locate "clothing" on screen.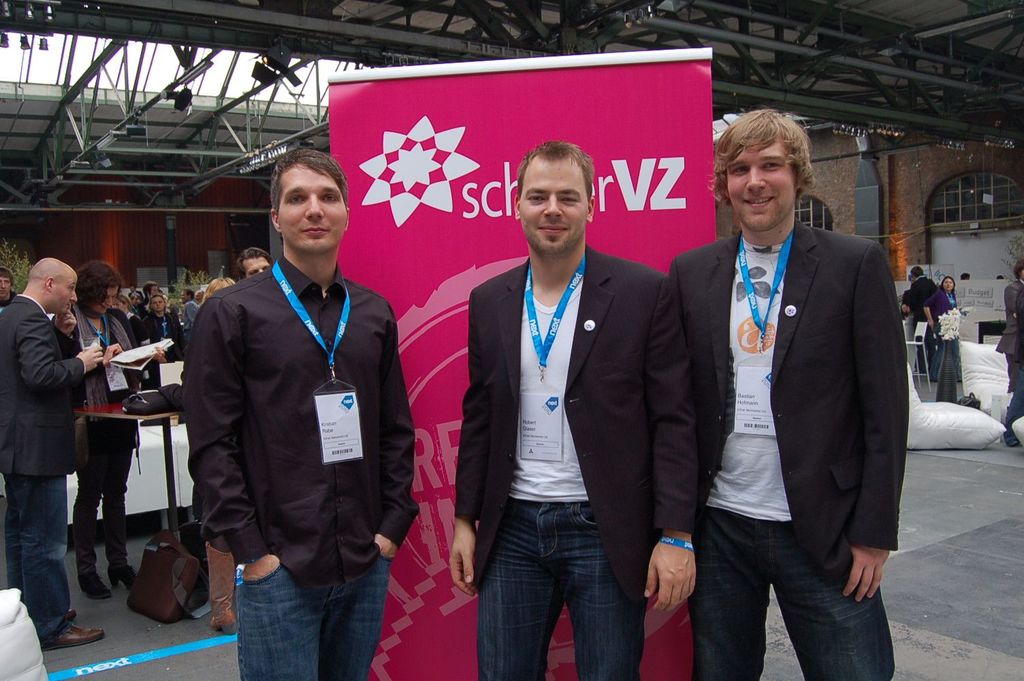
On screen at [left=909, top=276, right=935, bottom=379].
